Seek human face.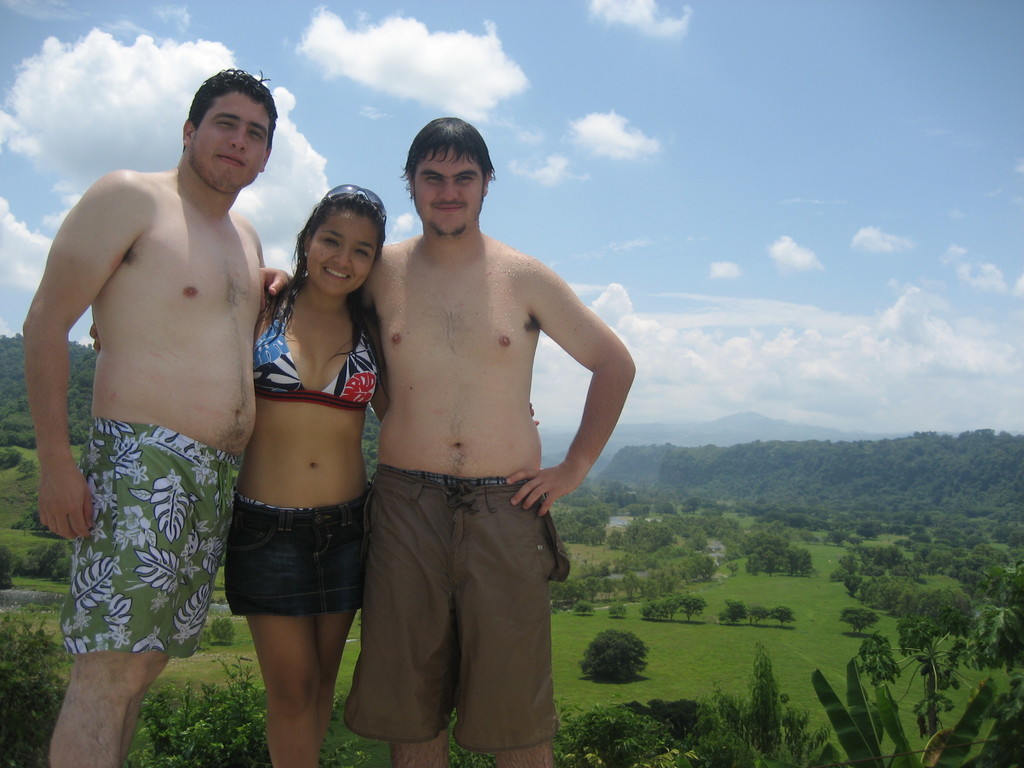
pyautogui.locateOnScreen(191, 87, 273, 190).
